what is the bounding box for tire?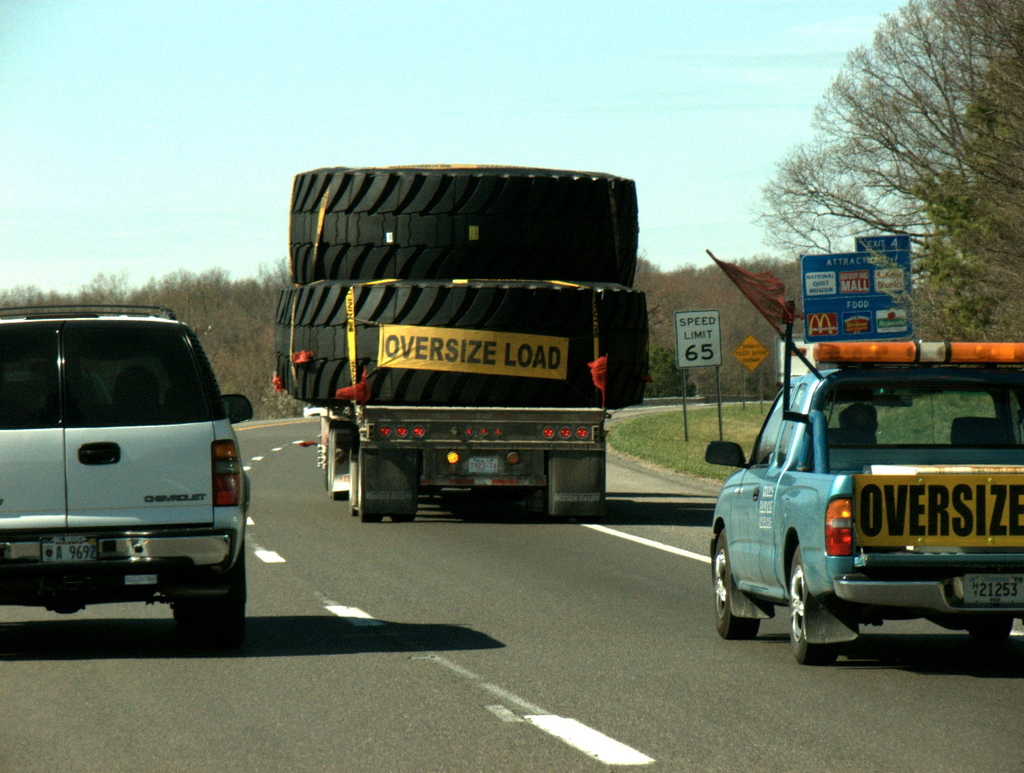
<bbox>714, 531, 759, 634</bbox>.
